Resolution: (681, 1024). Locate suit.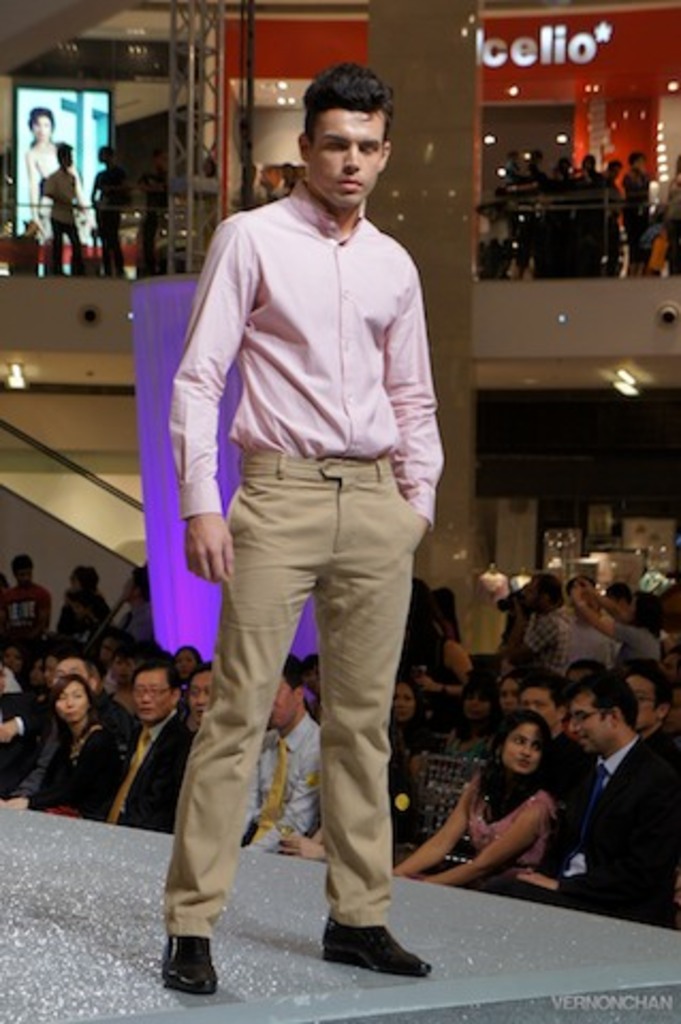
select_region(0, 693, 56, 802).
